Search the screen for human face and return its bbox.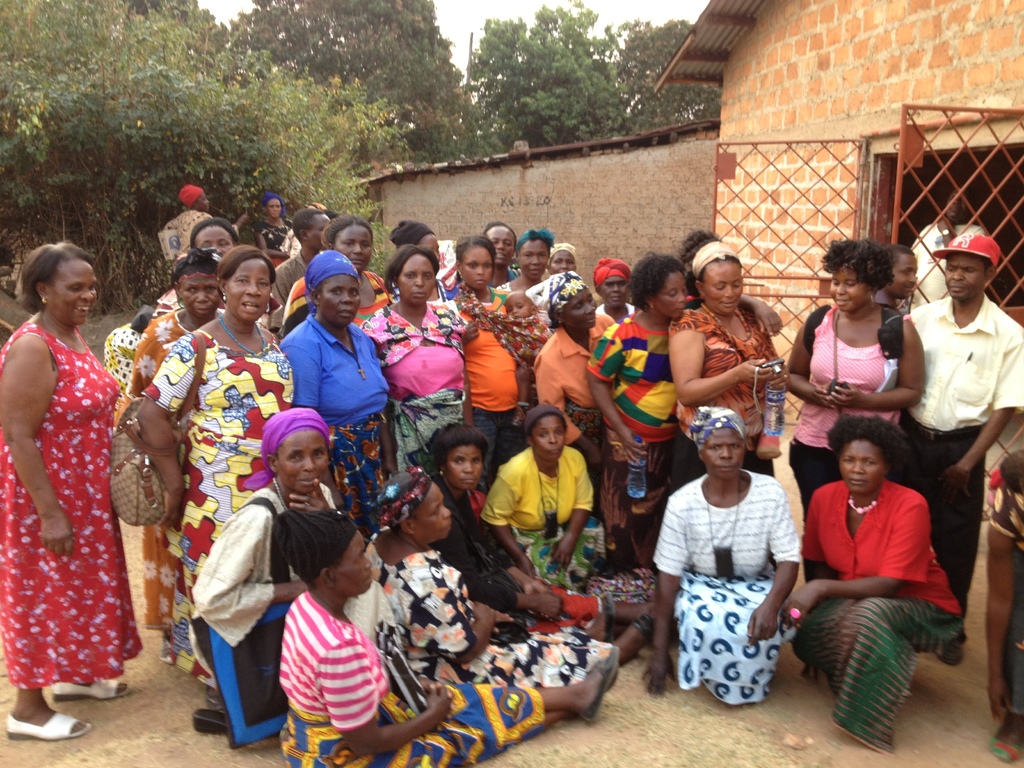
Found: (492,227,514,271).
